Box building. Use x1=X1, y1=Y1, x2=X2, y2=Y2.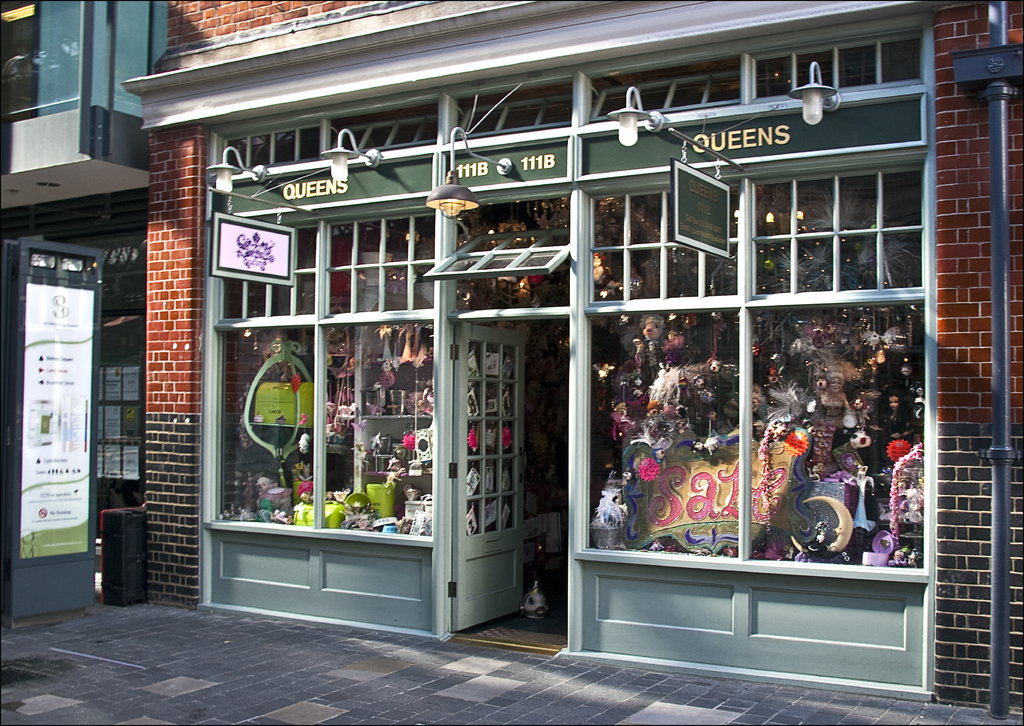
x1=118, y1=0, x2=1023, y2=714.
